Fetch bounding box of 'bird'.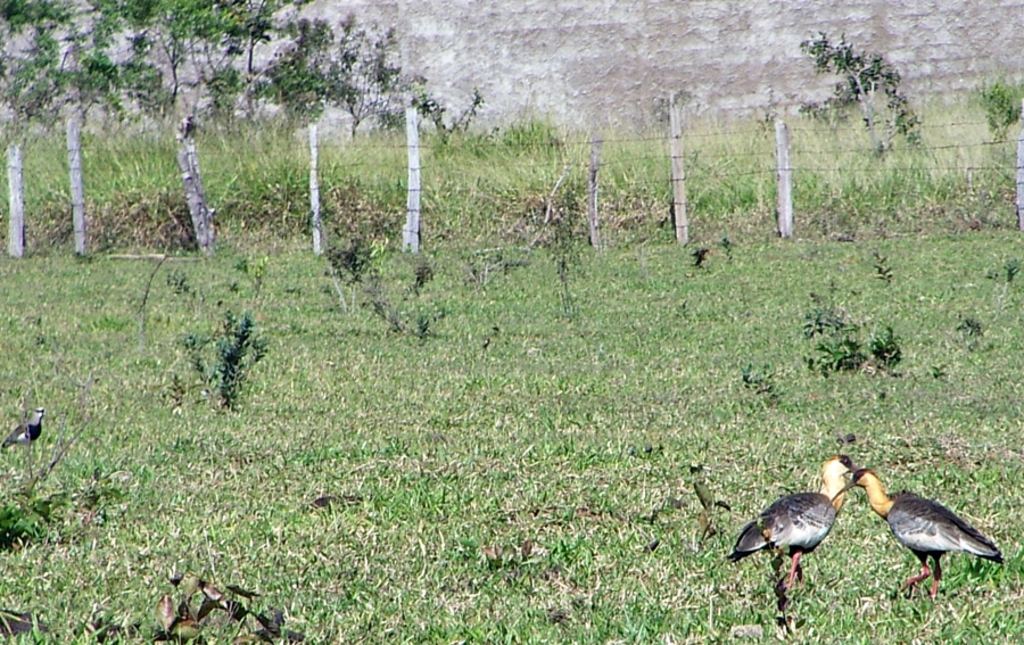
Bbox: <box>826,470,1004,614</box>.
